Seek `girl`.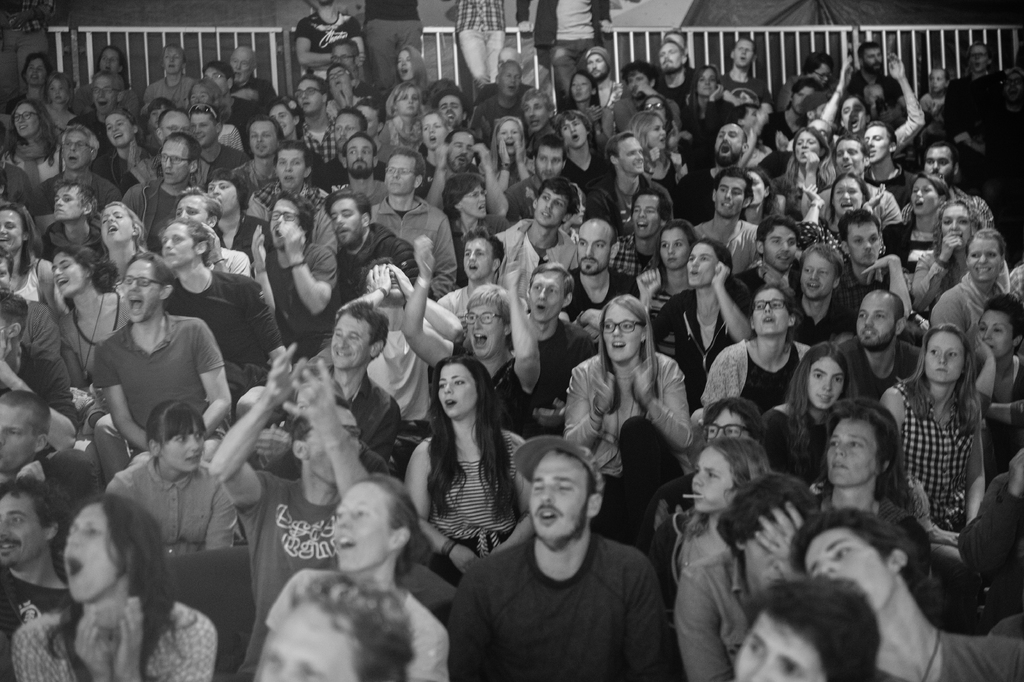
crop(697, 276, 804, 416).
